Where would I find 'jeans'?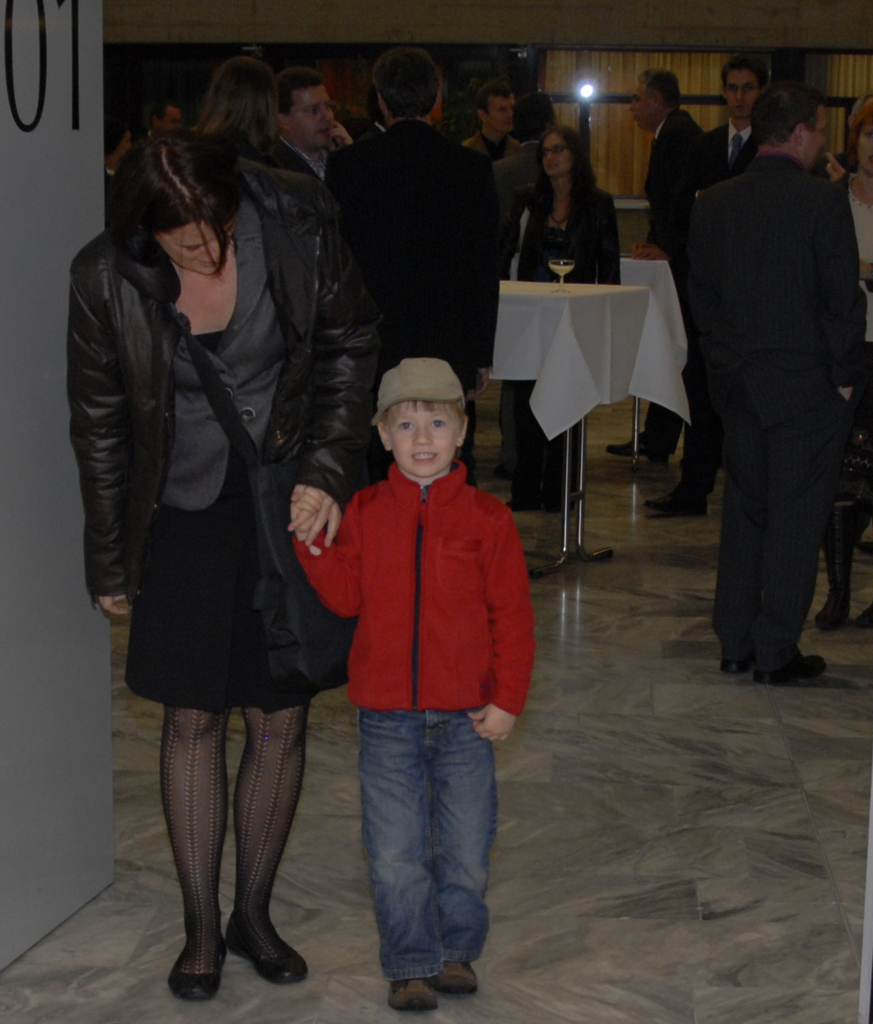
At [711,363,855,670].
